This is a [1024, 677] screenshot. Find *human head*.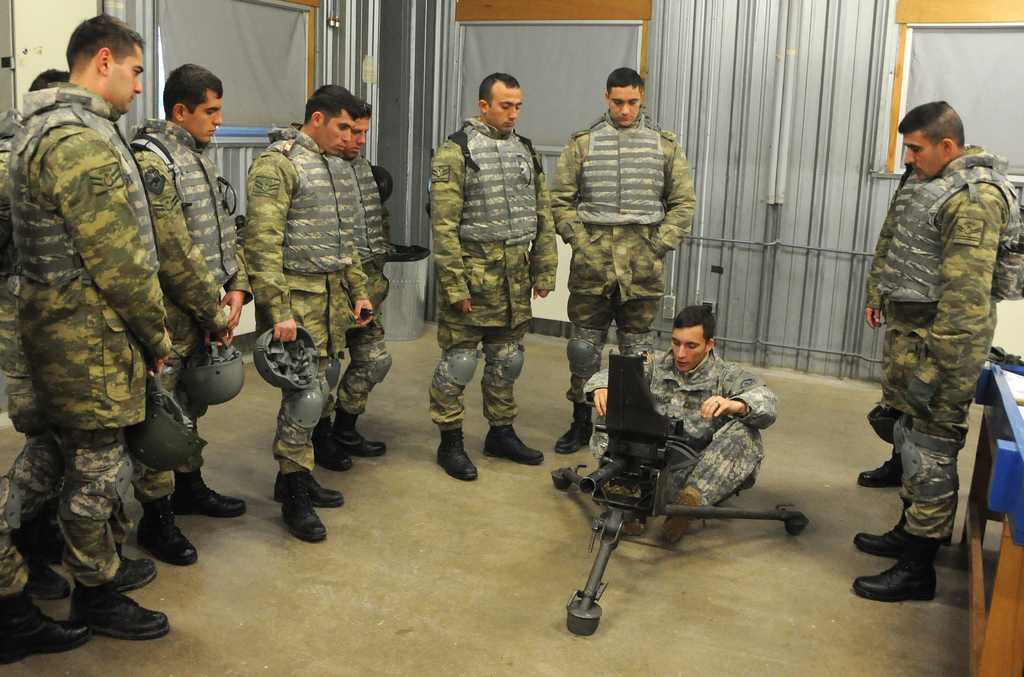
Bounding box: (x1=604, y1=70, x2=654, y2=121).
